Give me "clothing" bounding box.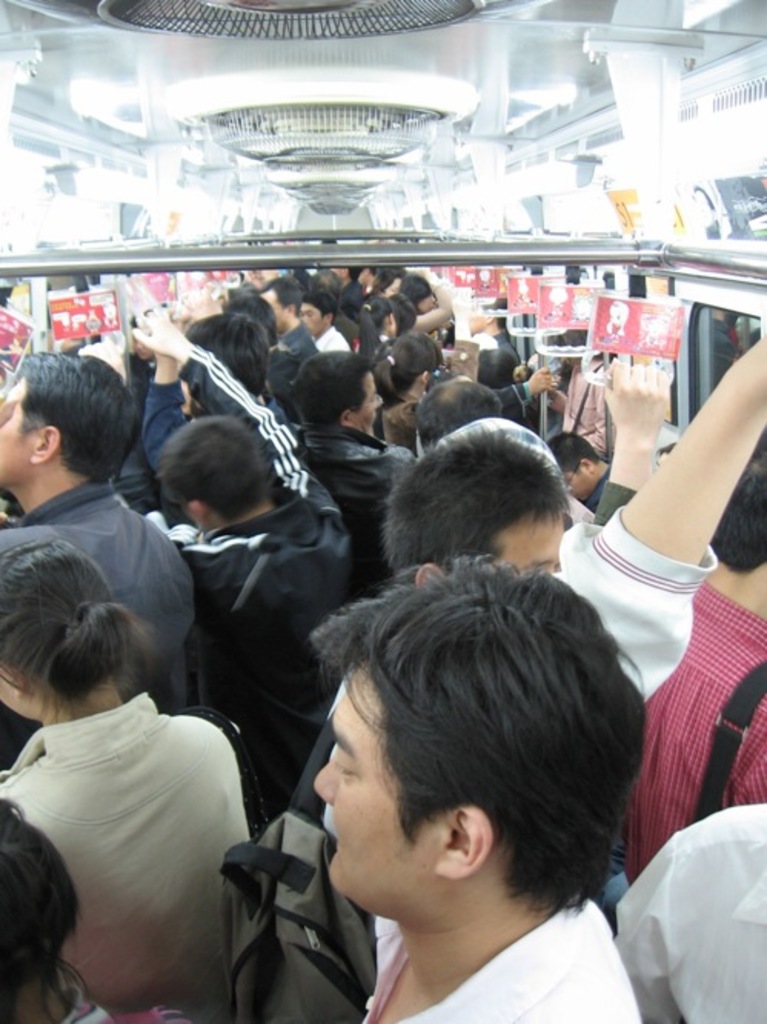
564/351/613/454.
